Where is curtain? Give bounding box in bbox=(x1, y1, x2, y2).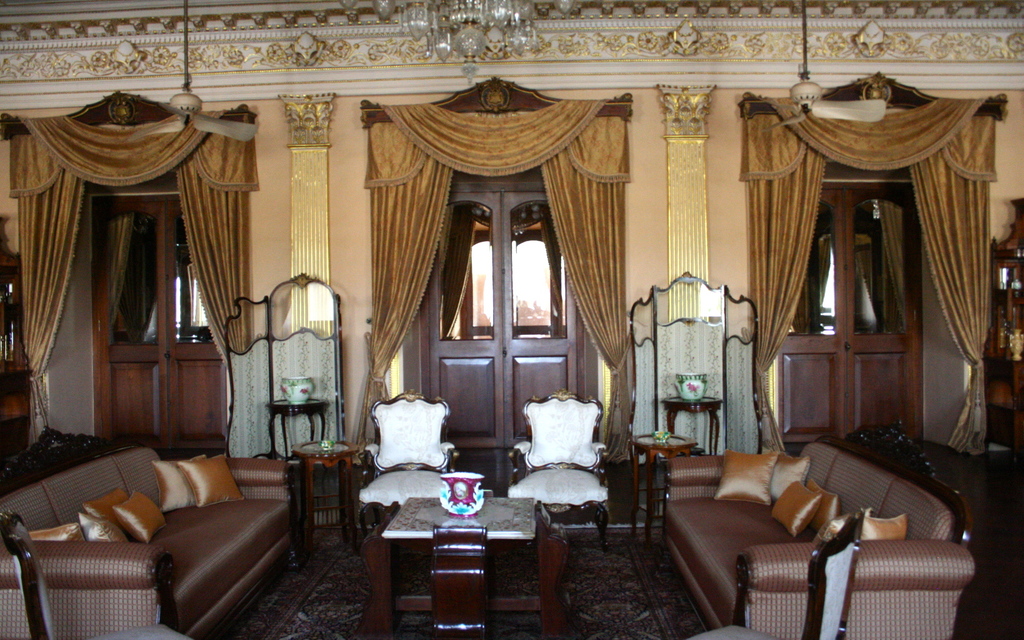
bbox=(879, 203, 911, 335).
